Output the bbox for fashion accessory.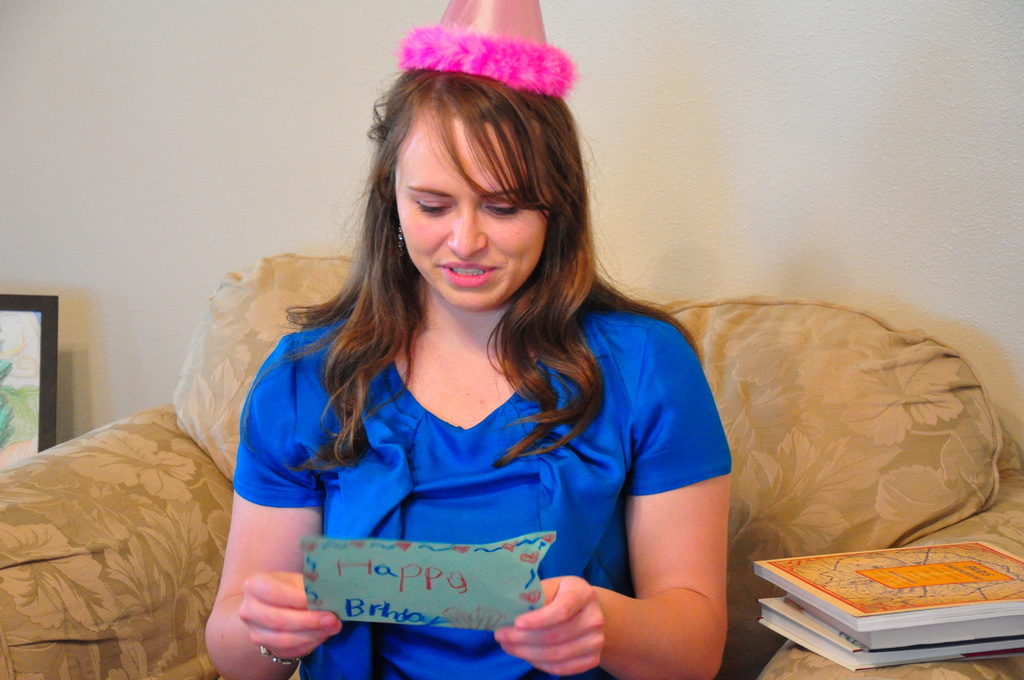
x1=404 y1=0 x2=575 y2=97.
